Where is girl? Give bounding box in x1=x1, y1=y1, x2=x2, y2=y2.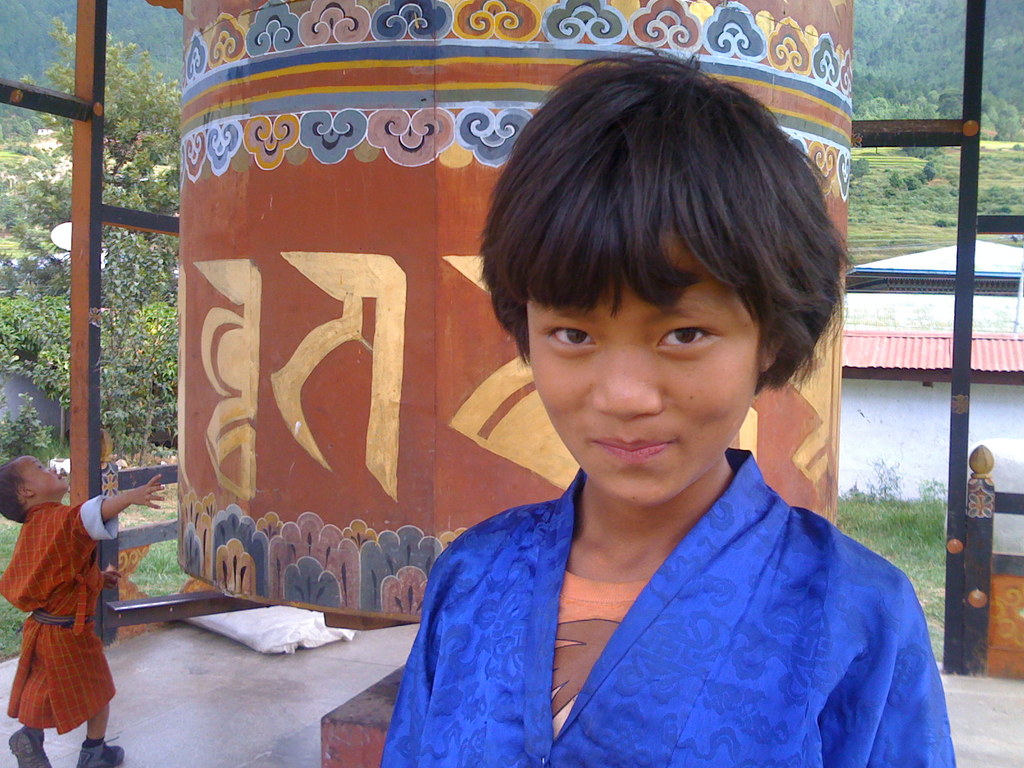
x1=378, y1=51, x2=943, y2=767.
